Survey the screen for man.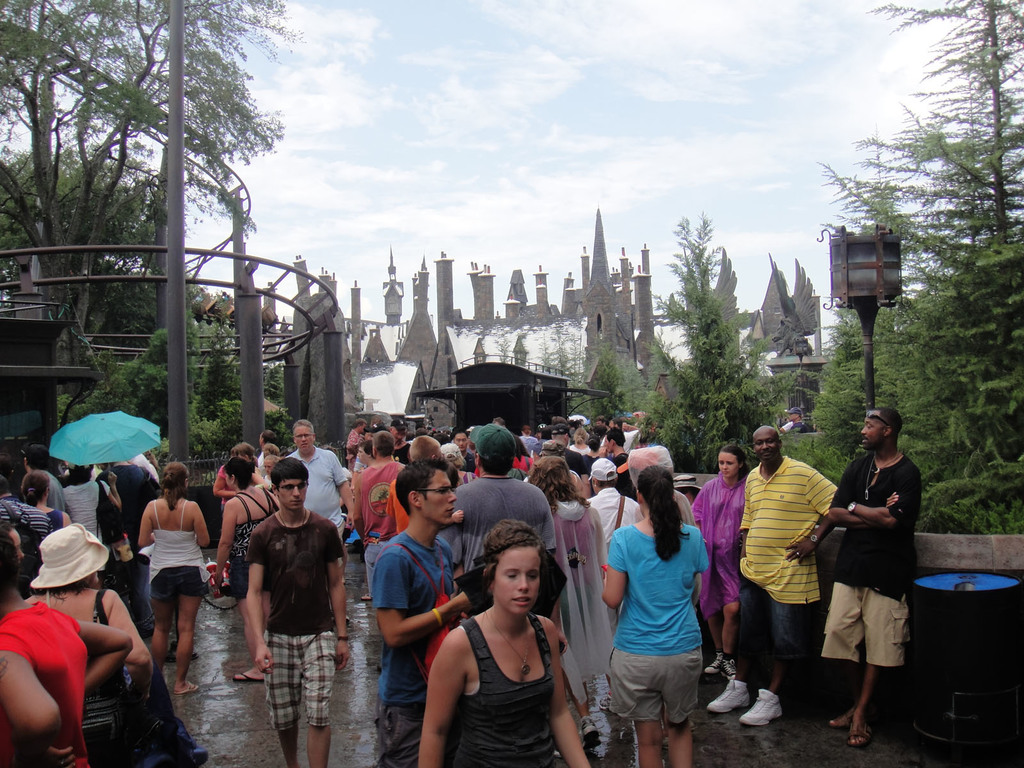
Survey found: (286, 416, 353, 544).
